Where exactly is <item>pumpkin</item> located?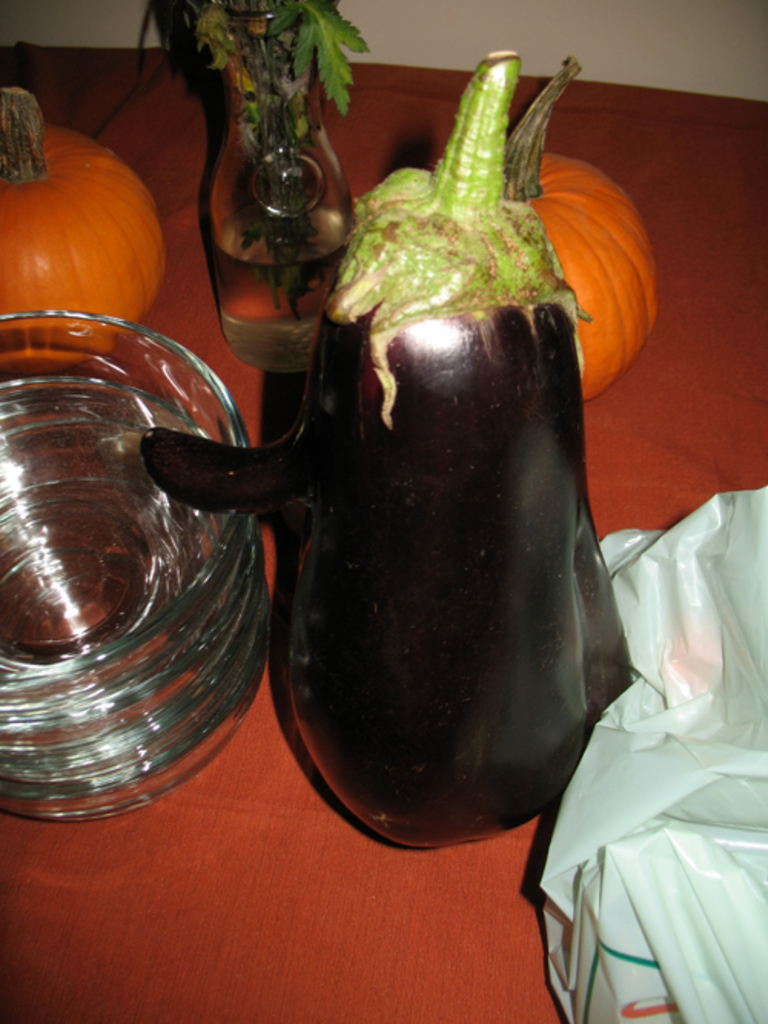
Its bounding box is Rect(8, 134, 163, 315).
